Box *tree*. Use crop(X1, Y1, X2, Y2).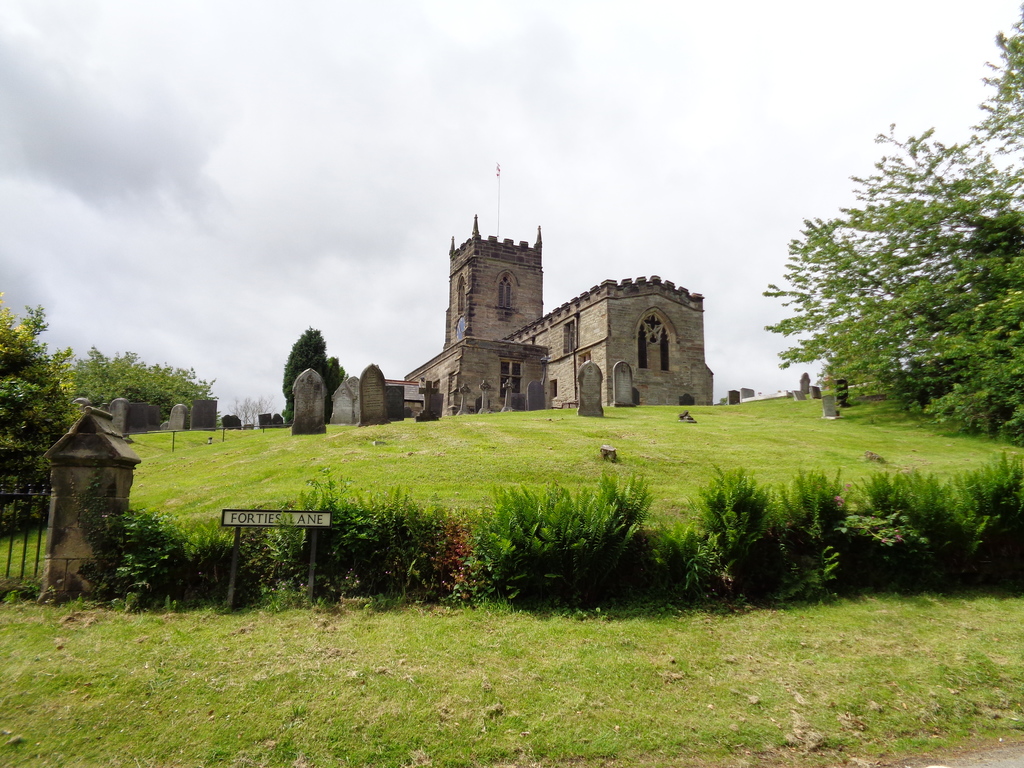
crop(282, 323, 350, 415).
